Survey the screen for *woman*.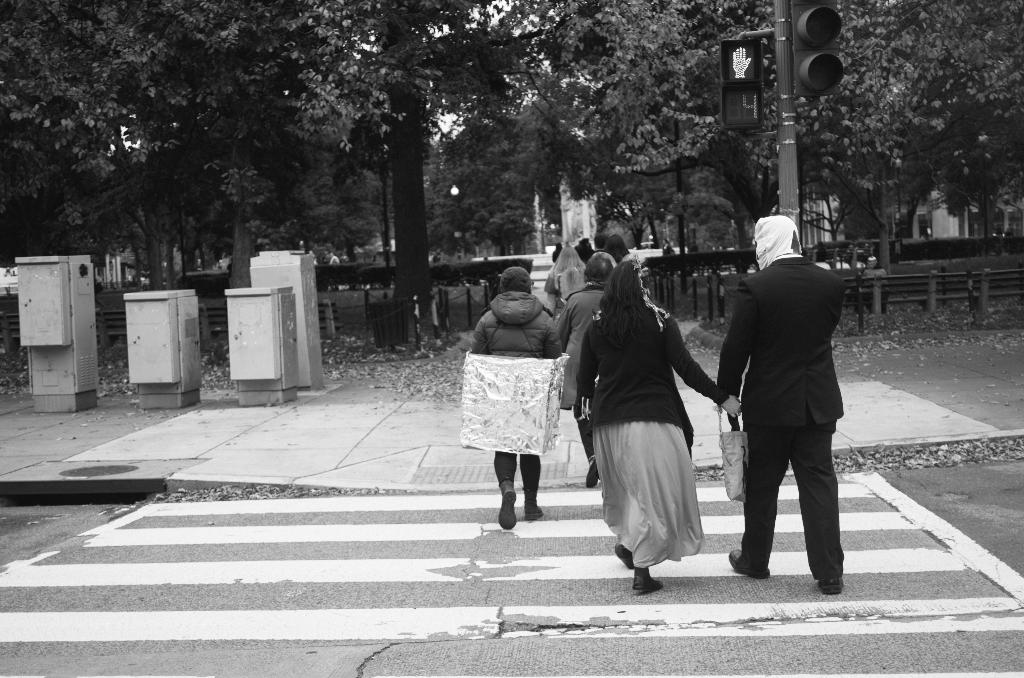
Survey found: left=577, top=258, right=742, bottom=589.
